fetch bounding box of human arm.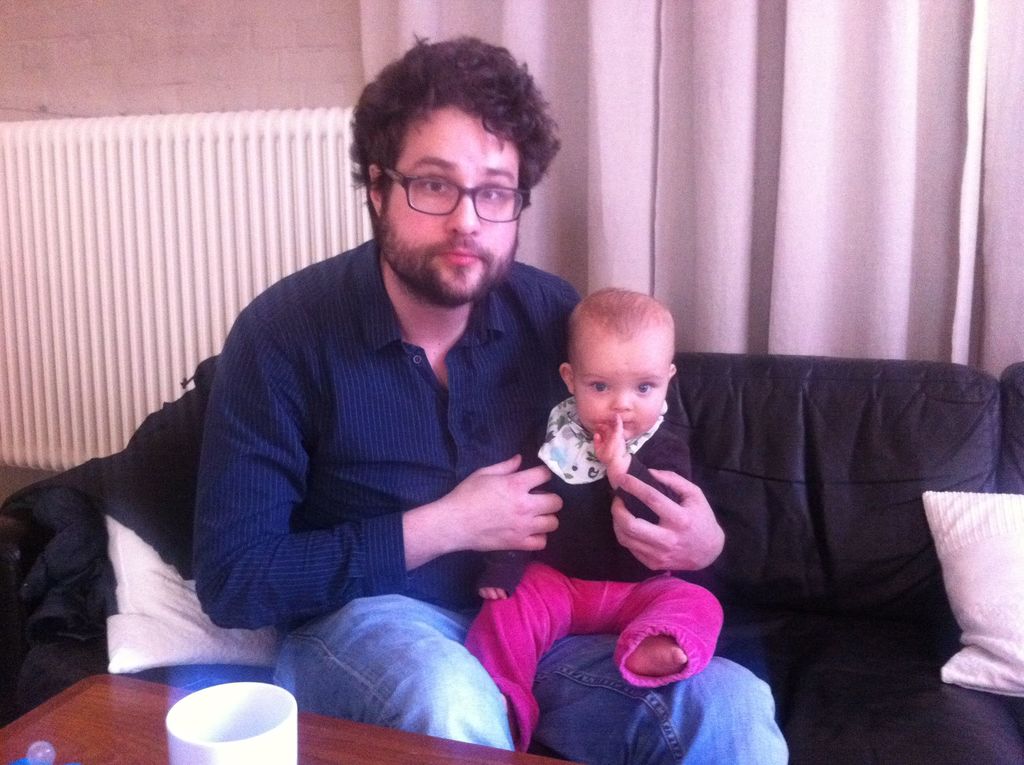
Bbox: (590, 414, 690, 524).
